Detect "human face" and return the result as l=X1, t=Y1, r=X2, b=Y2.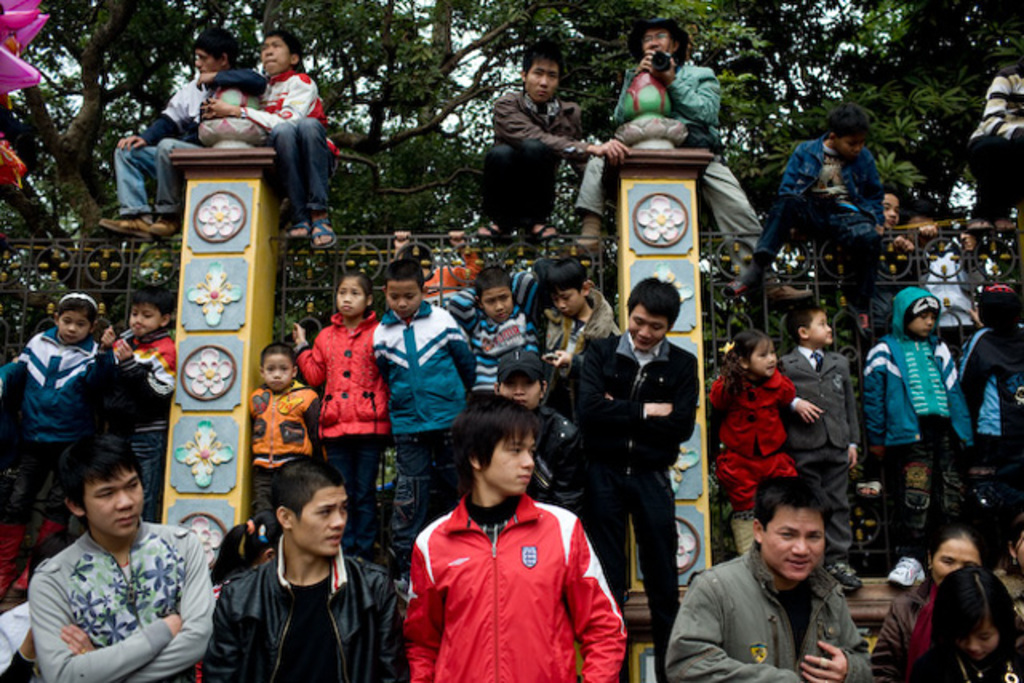
l=749, t=345, r=779, b=376.
